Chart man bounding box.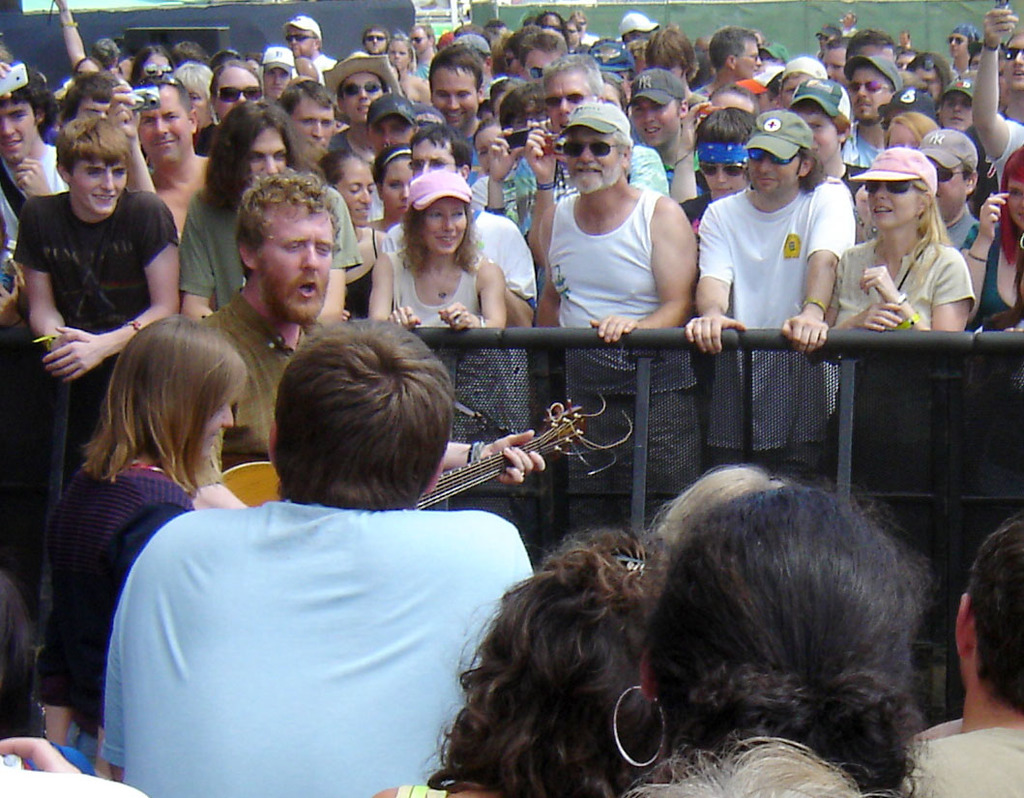
Charted: pyautogui.locateOnScreen(524, 103, 707, 531).
